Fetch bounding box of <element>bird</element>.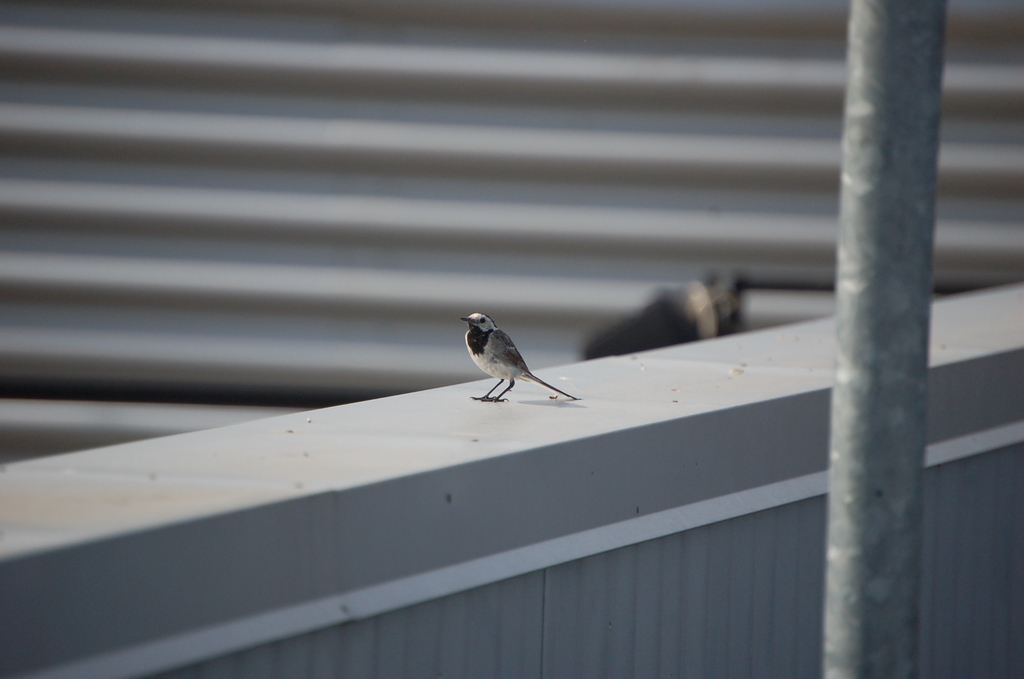
Bbox: box=[454, 306, 582, 402].
